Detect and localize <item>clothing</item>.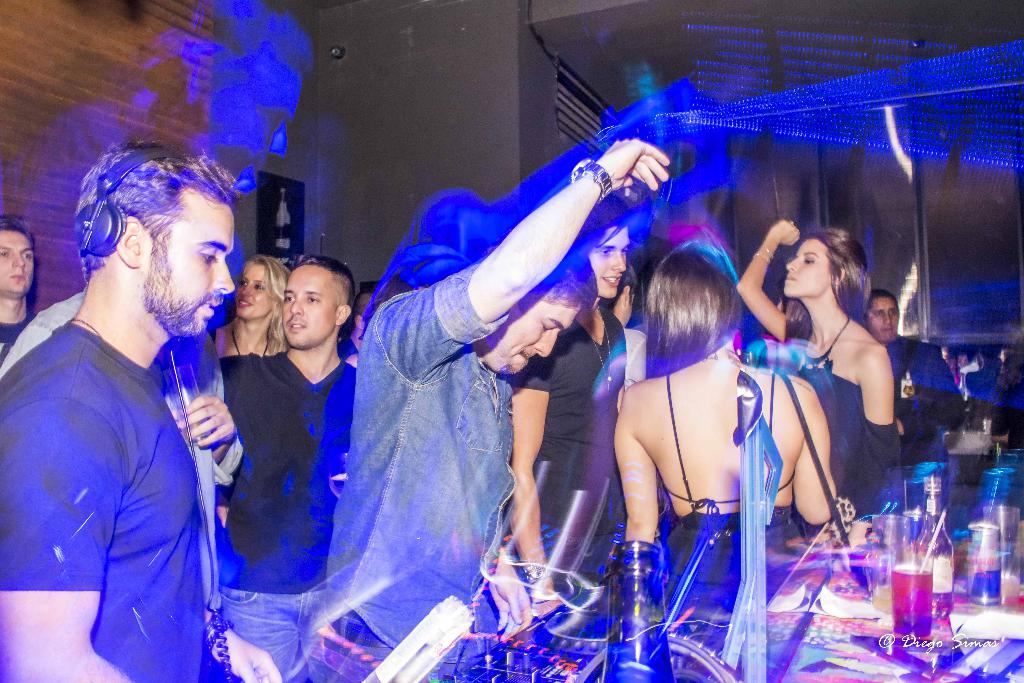
Localized at Rect(787, 310, 911, 528).
